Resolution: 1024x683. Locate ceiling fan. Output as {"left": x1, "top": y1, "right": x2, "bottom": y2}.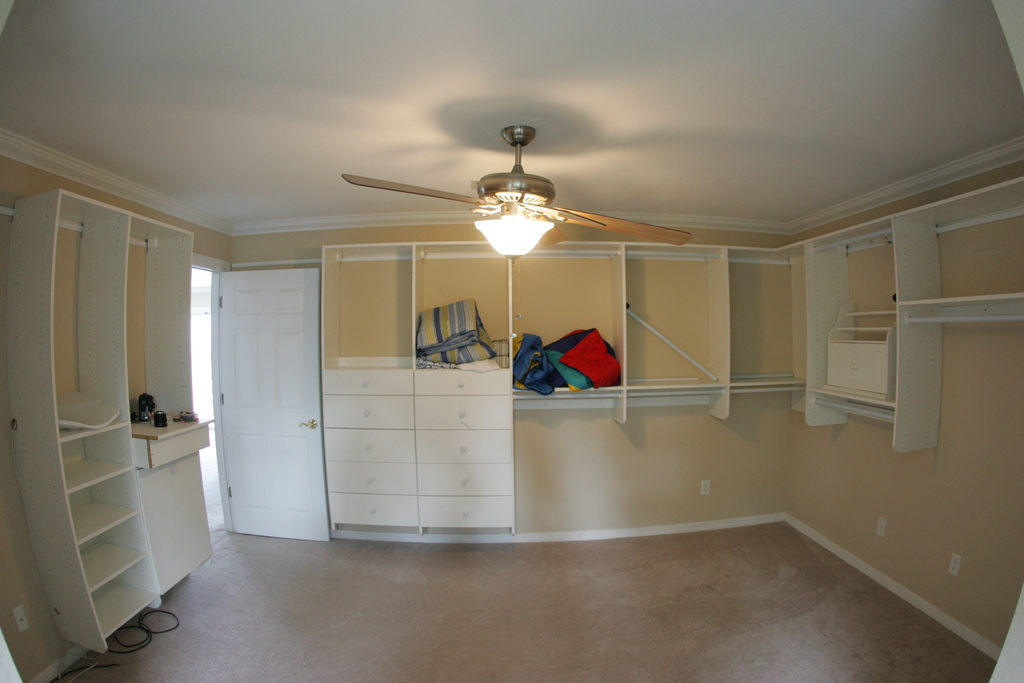
{"left": 344, "top": 122, "right": 695, "bottom": 265}.
